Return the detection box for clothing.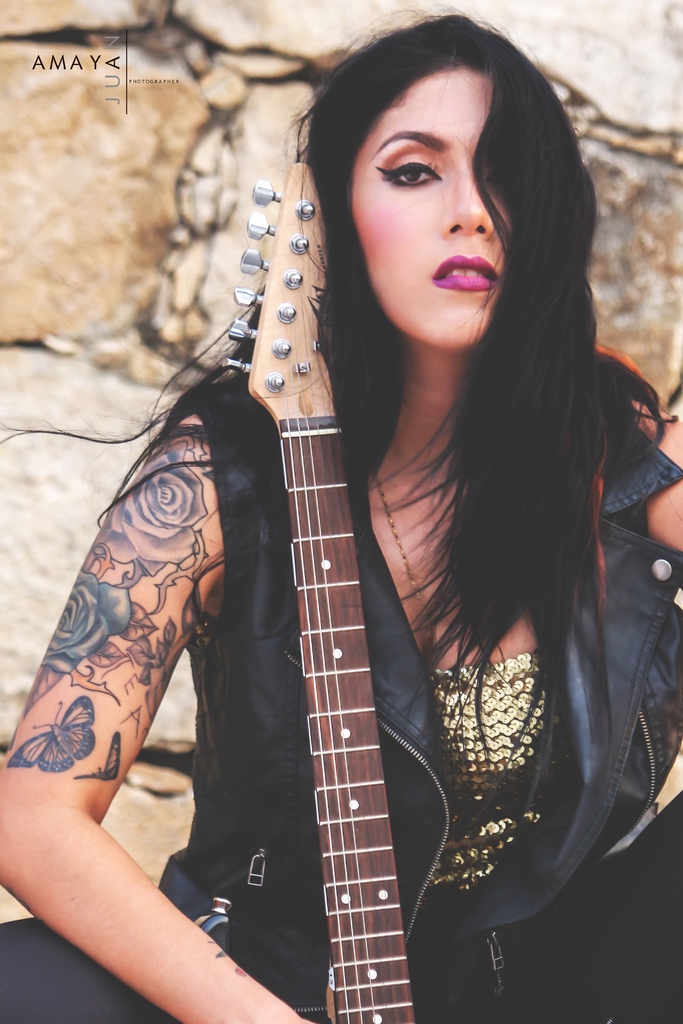
crop(0, 307, 682, 1023).
